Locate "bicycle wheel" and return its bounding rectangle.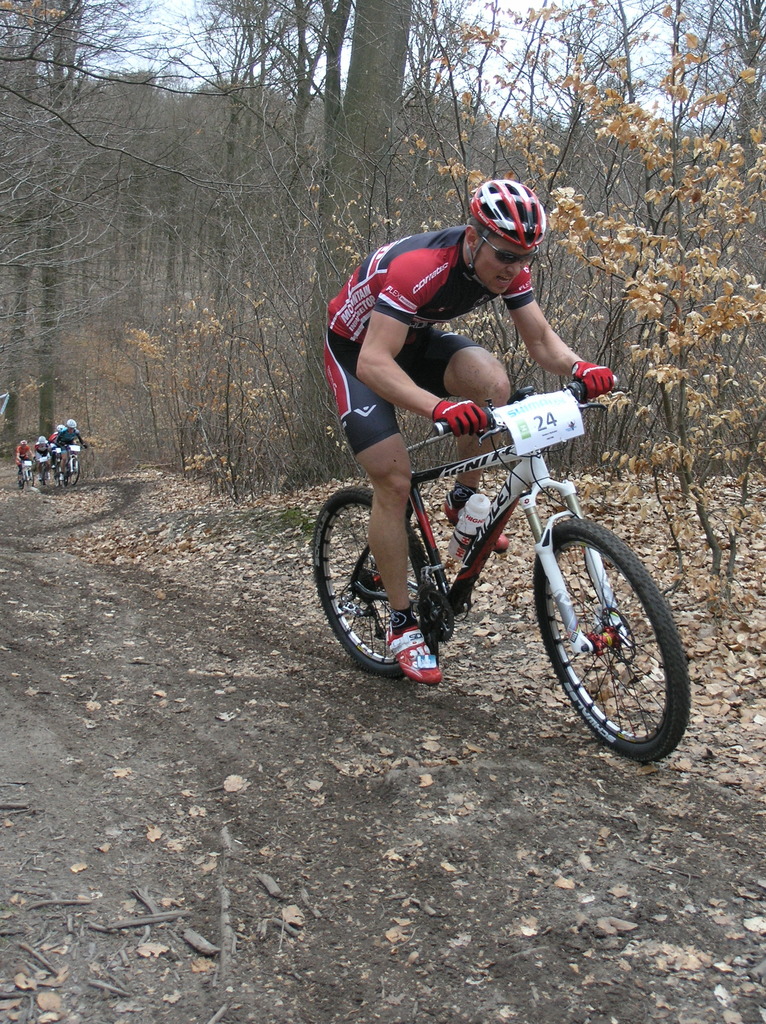
BBox(67, 457, 81, 484).
